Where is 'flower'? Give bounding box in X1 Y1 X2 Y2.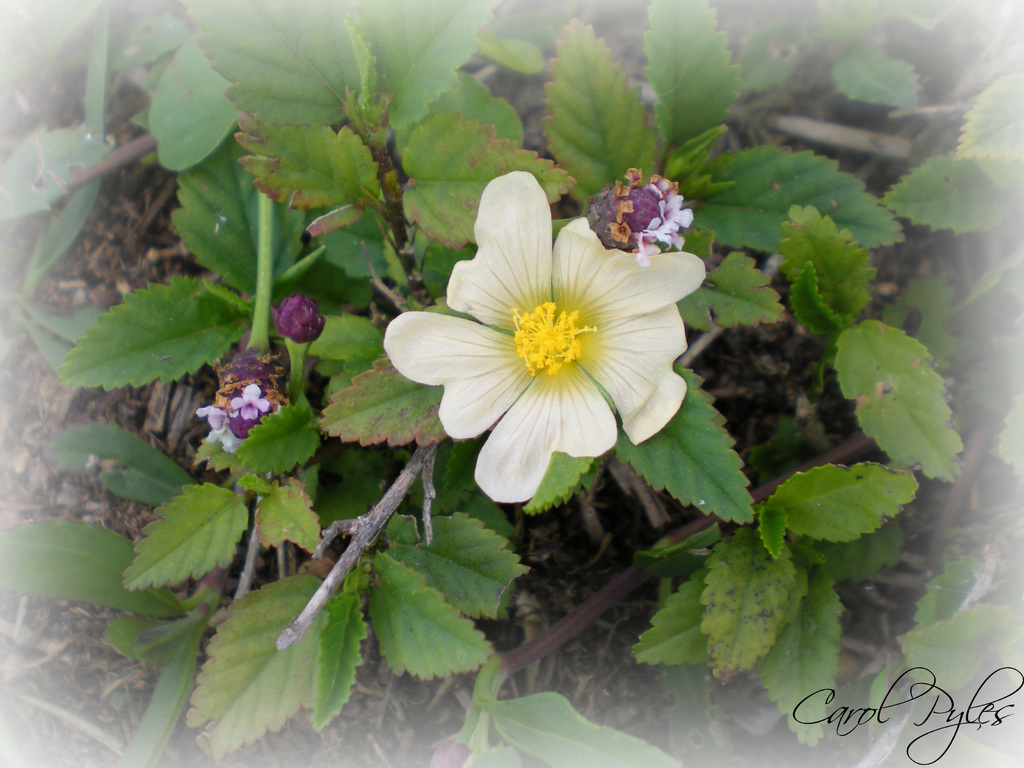
194 404 232 431.
